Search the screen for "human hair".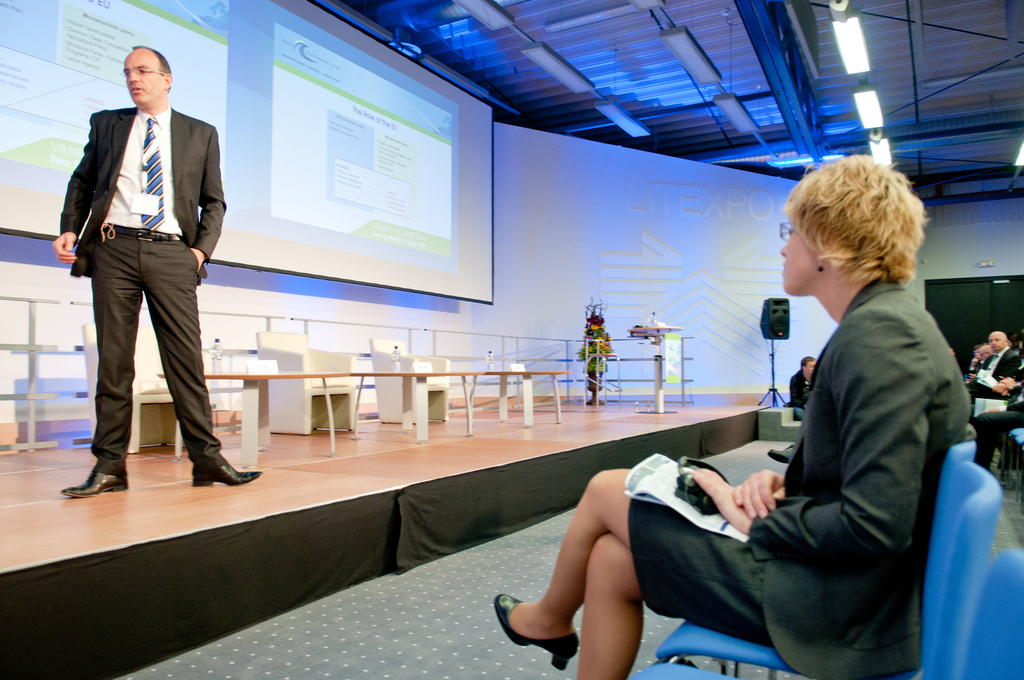
Found at <region>800, 355, 815, 369</region>.
